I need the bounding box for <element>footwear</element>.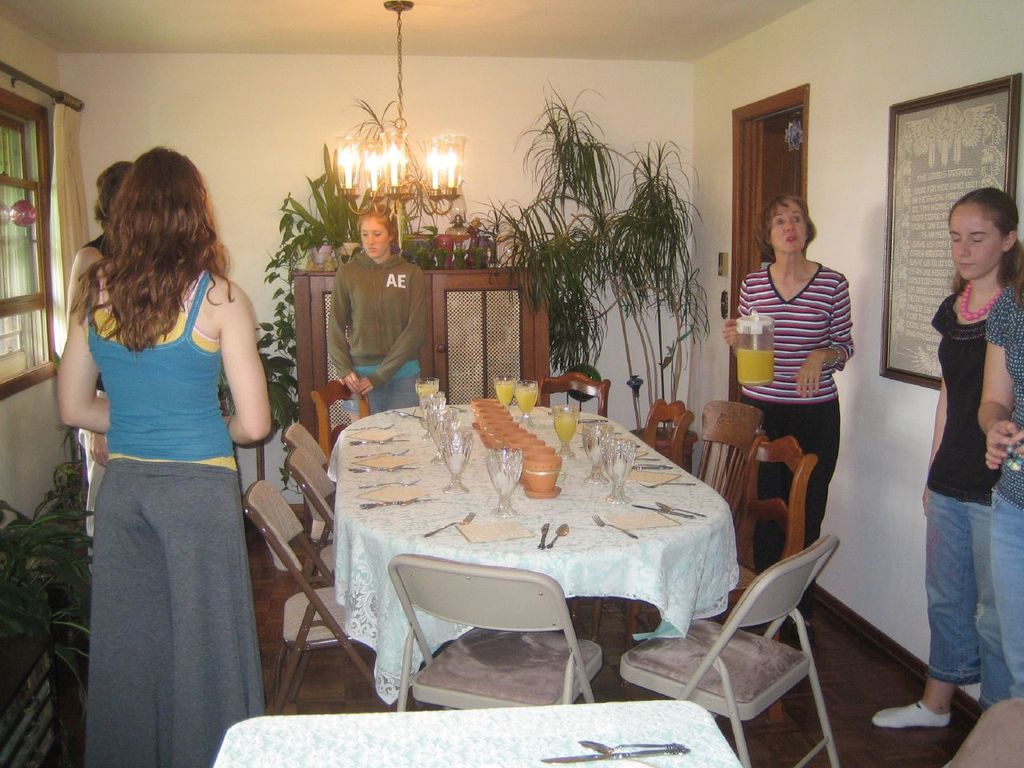
Here it is: 876,691,950,725.
